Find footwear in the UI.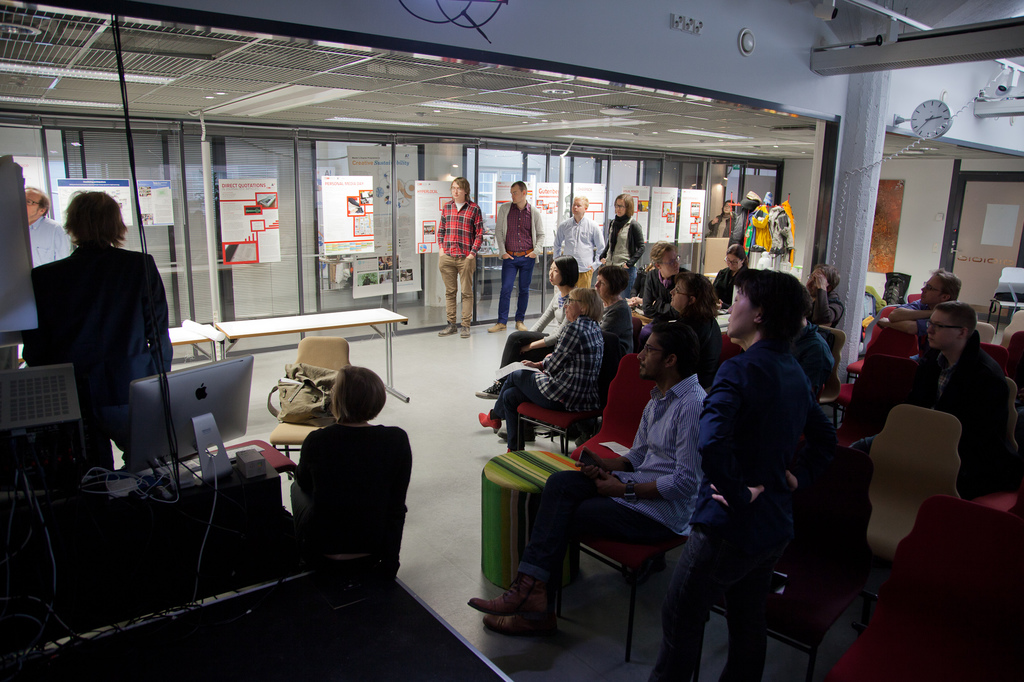
UI element at x1=483, y1=614, x2=556, y2=640.
